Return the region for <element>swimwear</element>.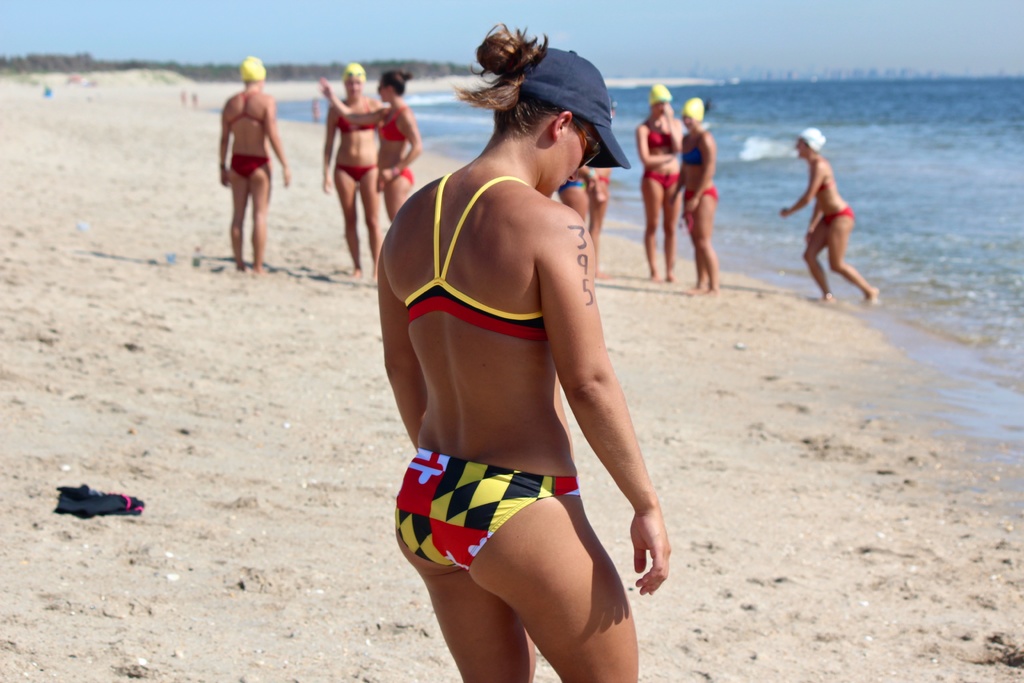
[639,173,680,193].
